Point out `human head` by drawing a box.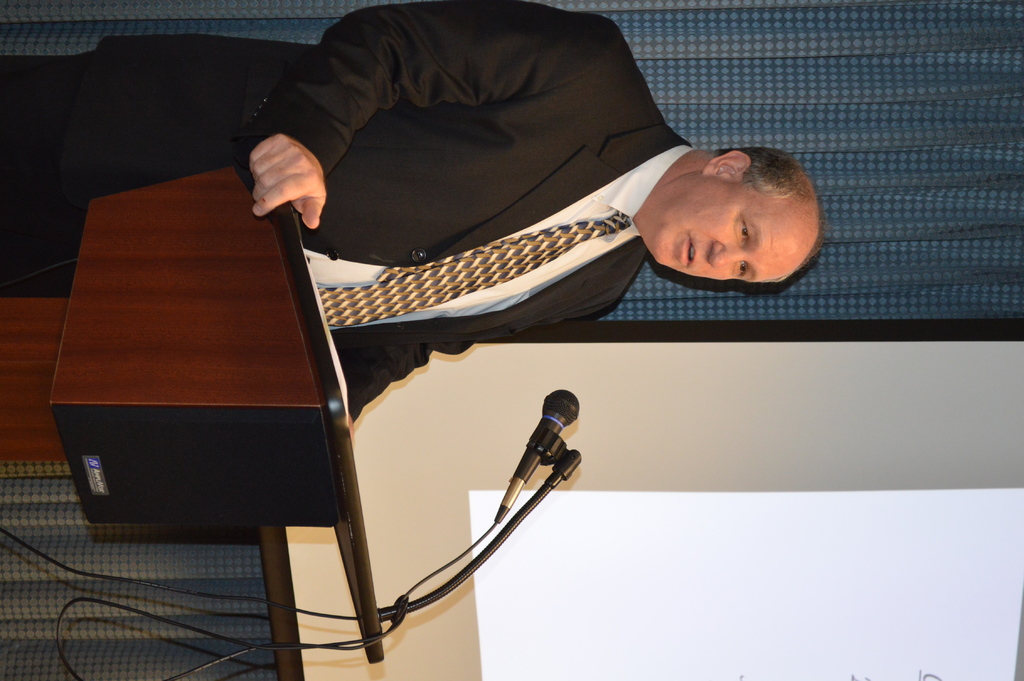
(left=623, top=130, right=829, bottom=288).
